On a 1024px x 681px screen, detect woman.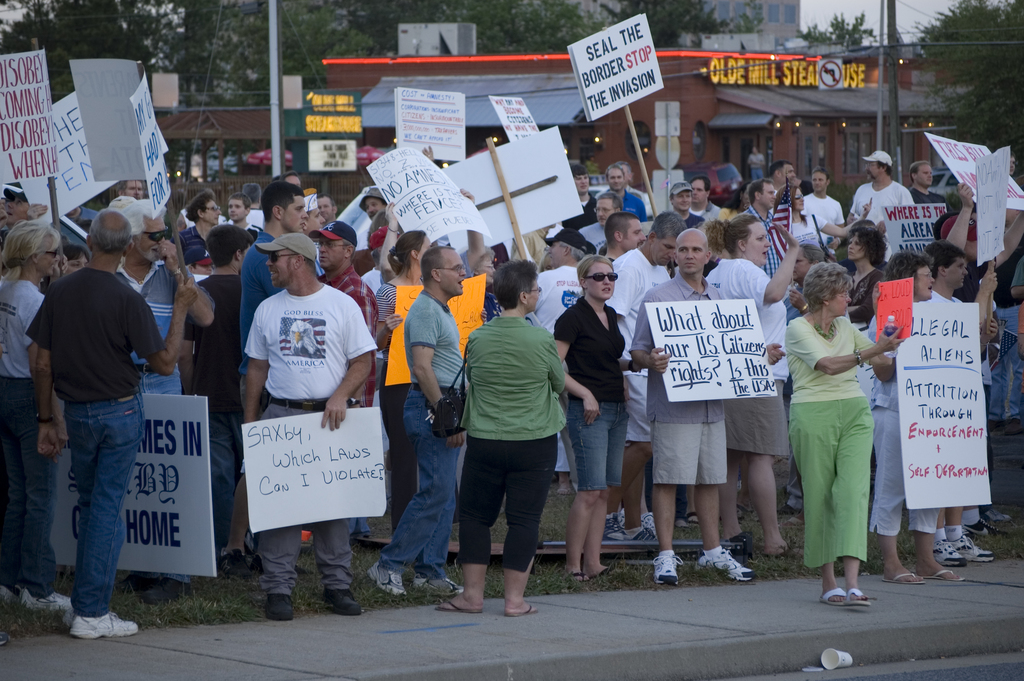
(left=861, top=248, right=998, bottom=584).
